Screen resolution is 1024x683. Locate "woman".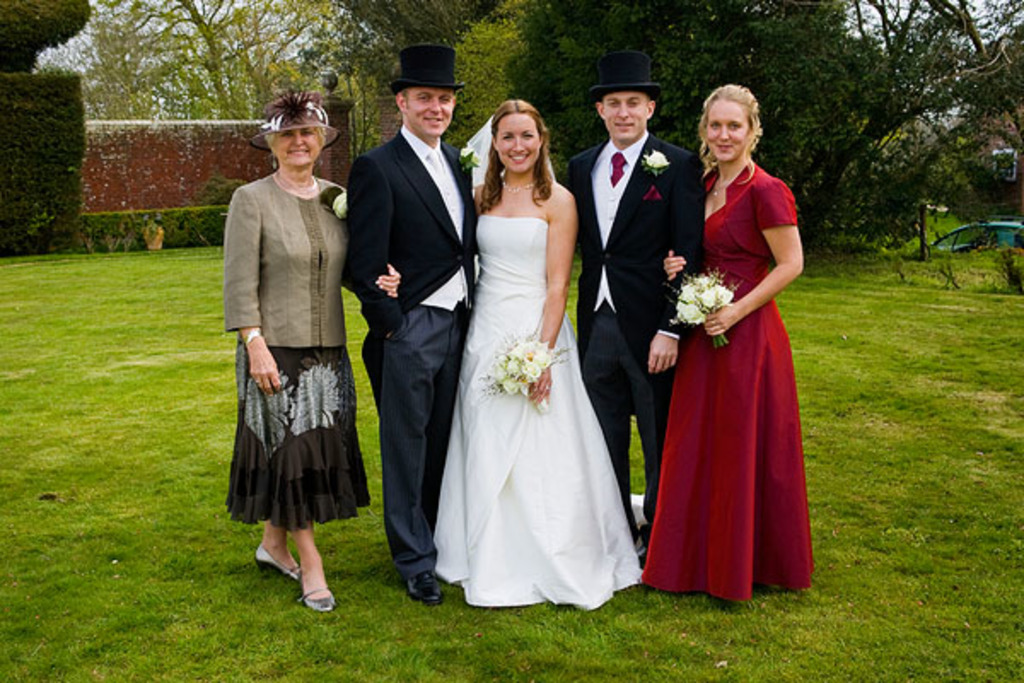
635, 85, 817, 599.
